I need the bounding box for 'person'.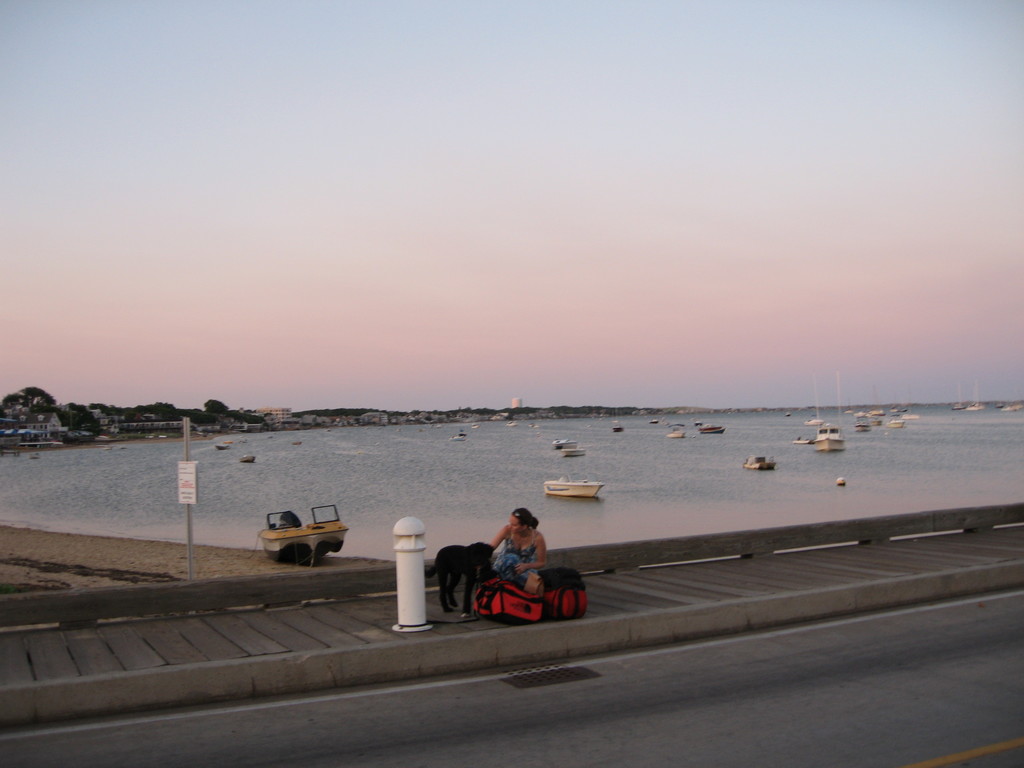
Here it is: [left=474, top=516, right=566, bottom=623].
